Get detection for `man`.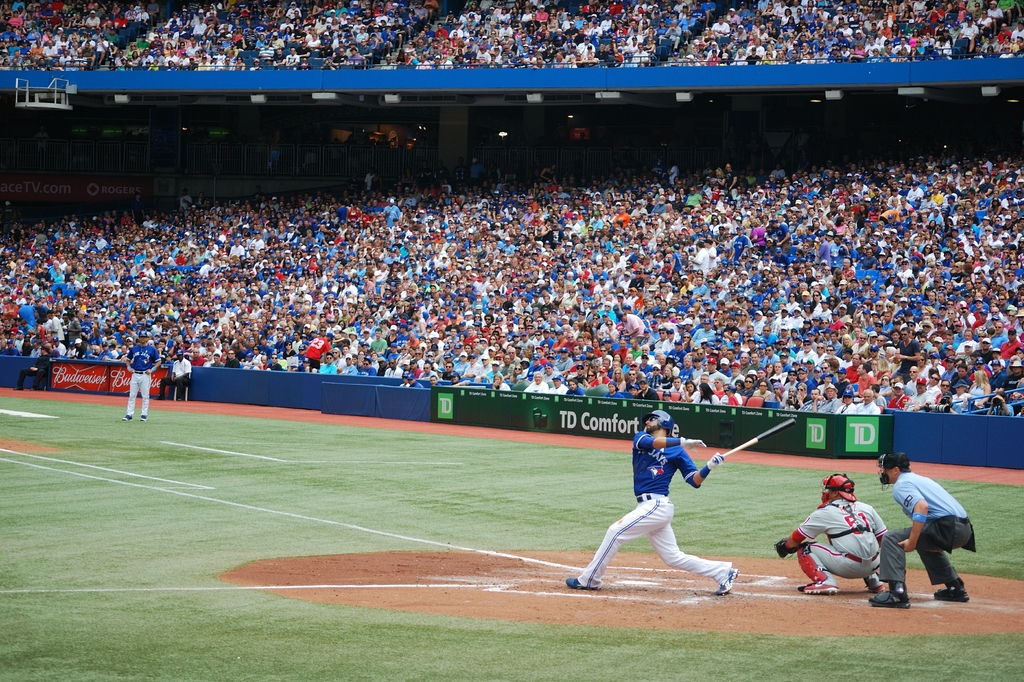
Detection: (left=285, top=45, right=298, bottom=64).
